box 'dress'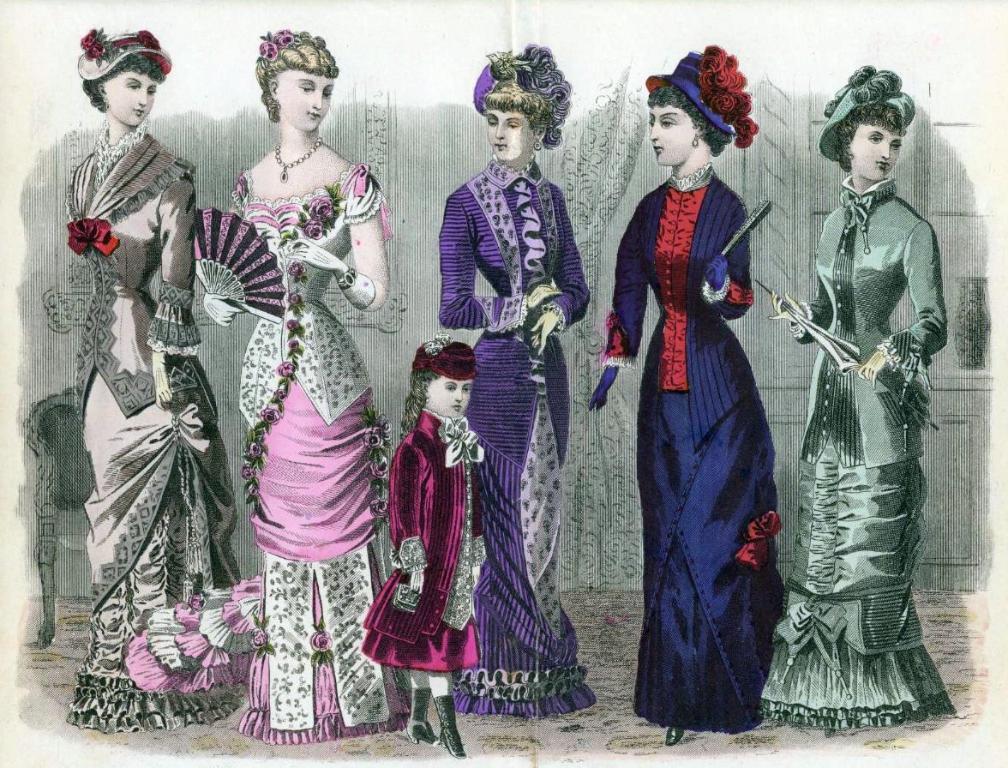
bbox=(601, 163, 786, 733)
